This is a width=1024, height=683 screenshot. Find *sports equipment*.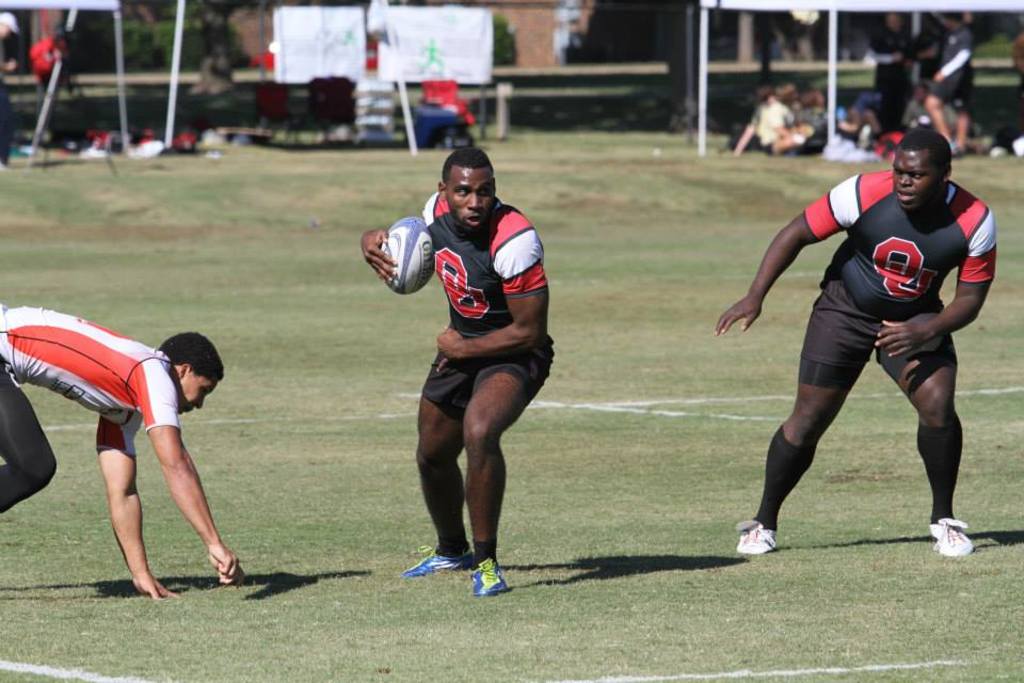
Bounding box: bbox(735, 519, 780, 555).
